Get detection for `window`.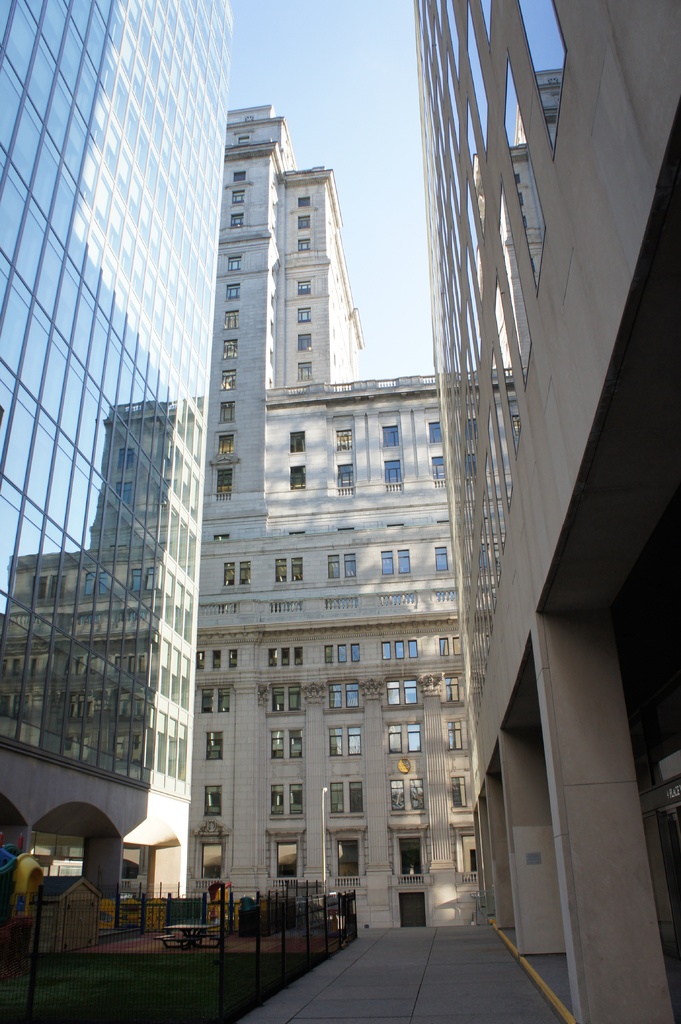
Detection: [x1=287, y1=730, x2=303, y2=760].
